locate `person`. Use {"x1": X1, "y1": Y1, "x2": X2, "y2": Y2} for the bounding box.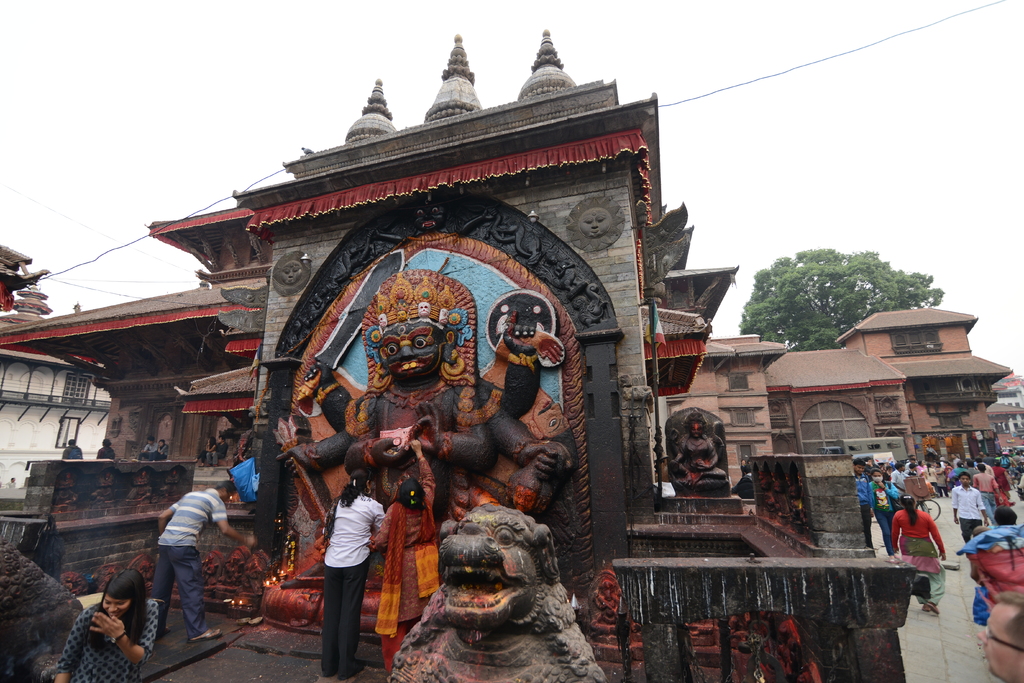
{"x1": 276, "y1": 273, "x2": 567, "y2": 591}.
